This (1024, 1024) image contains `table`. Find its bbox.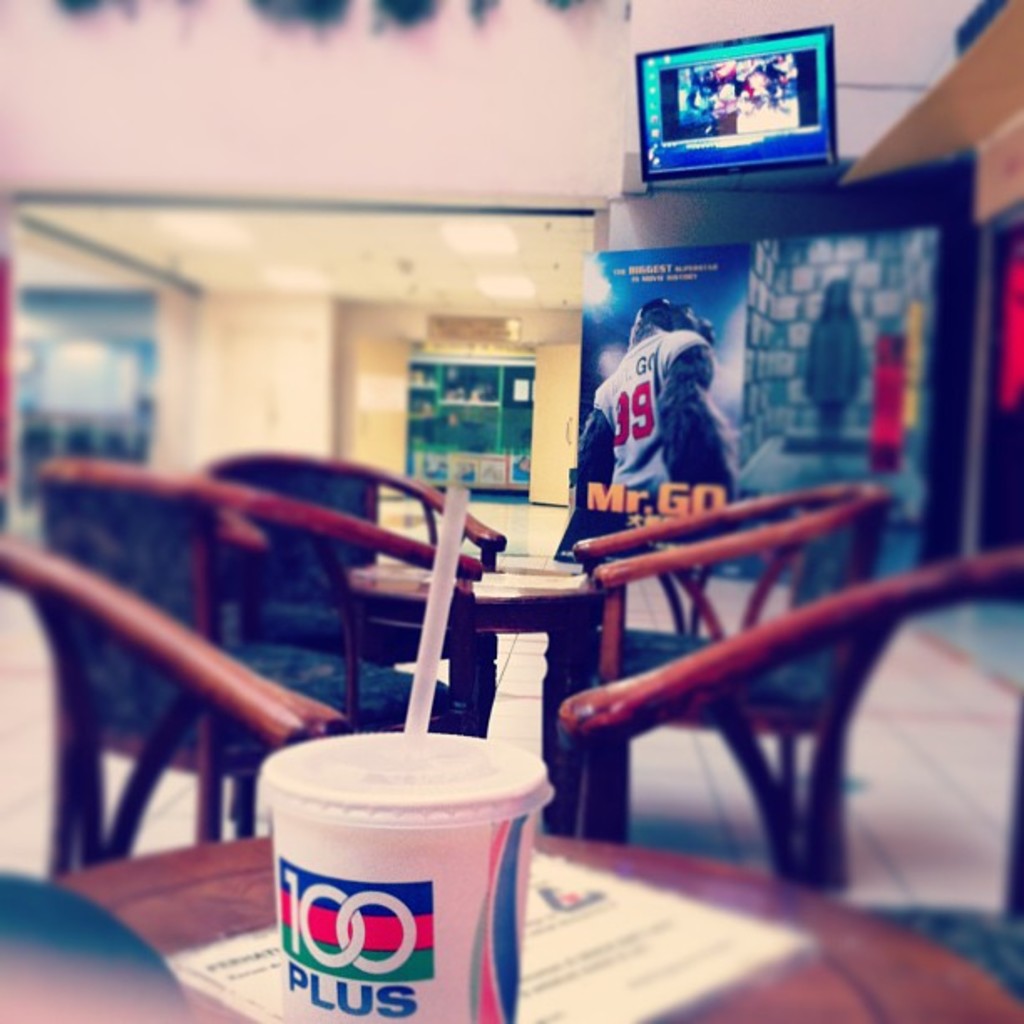
l=345, t=549, r=596, b=823.
